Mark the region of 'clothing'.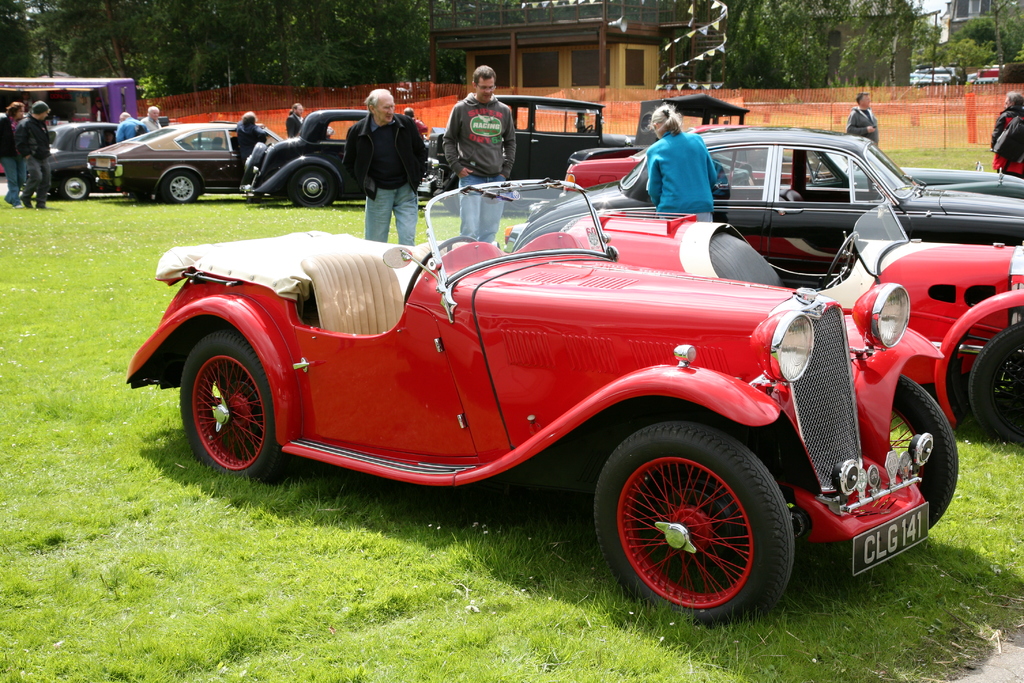
Region: <box>115,117,141,142</box>.
